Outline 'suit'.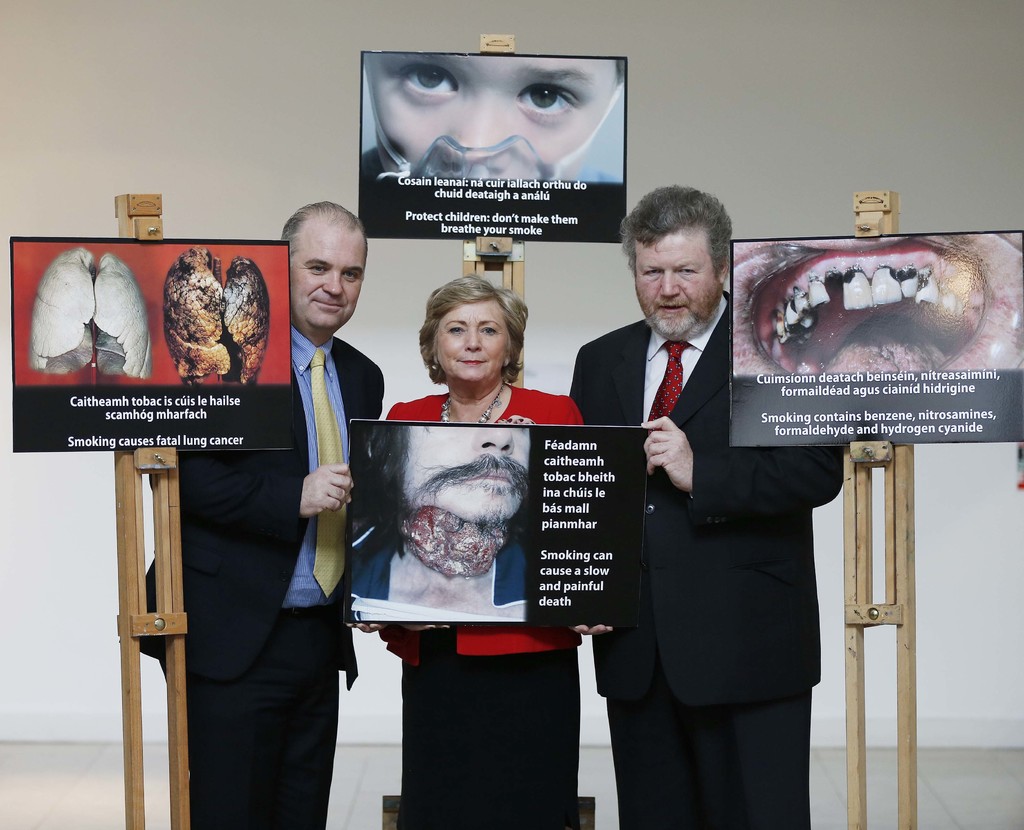
Outline: 136,319,383,829.
